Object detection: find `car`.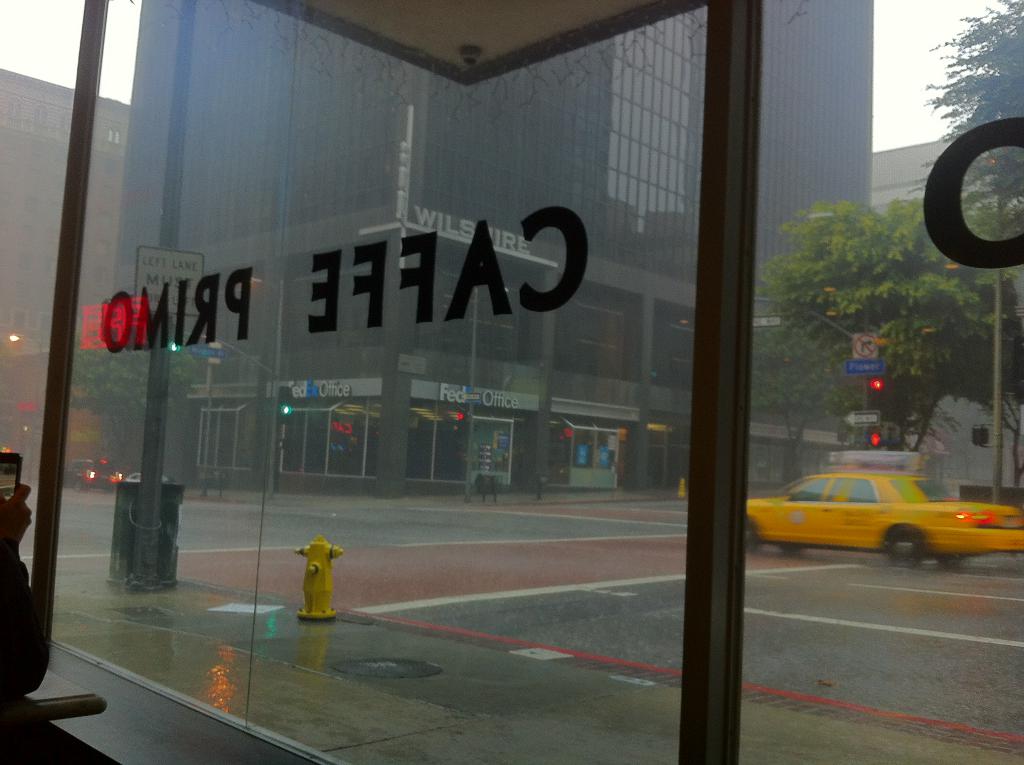
<region>66, 453, 126, 492</region>.
